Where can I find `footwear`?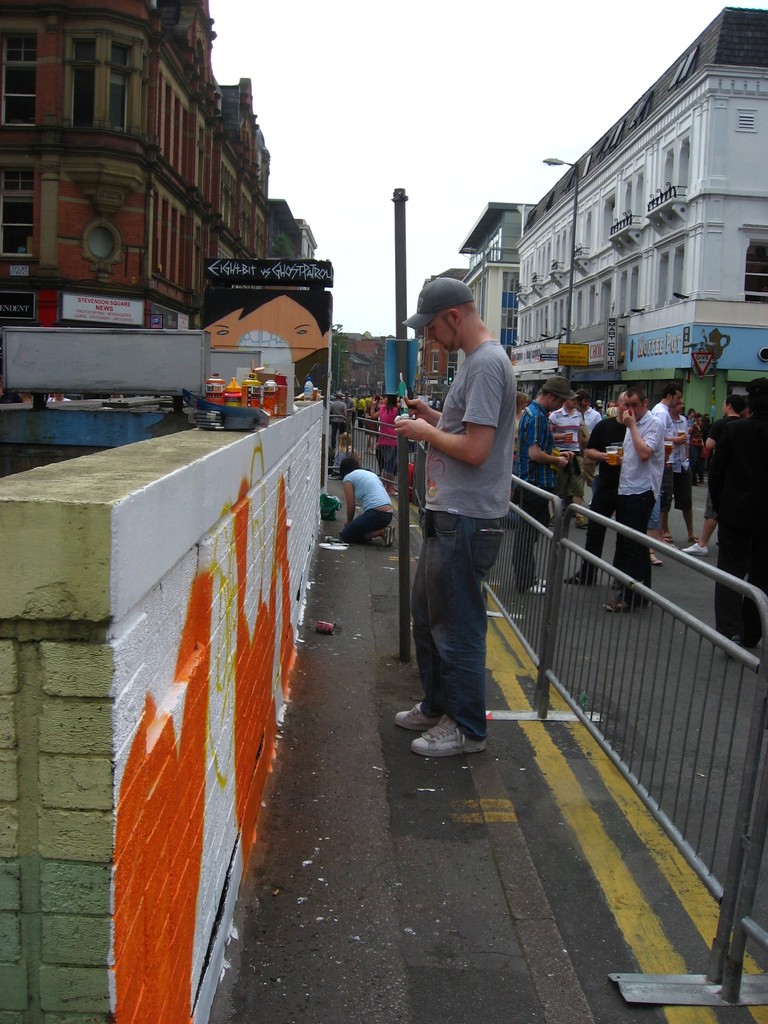
You can find it at x1=402 y1=693 x2=497 y2=753.
